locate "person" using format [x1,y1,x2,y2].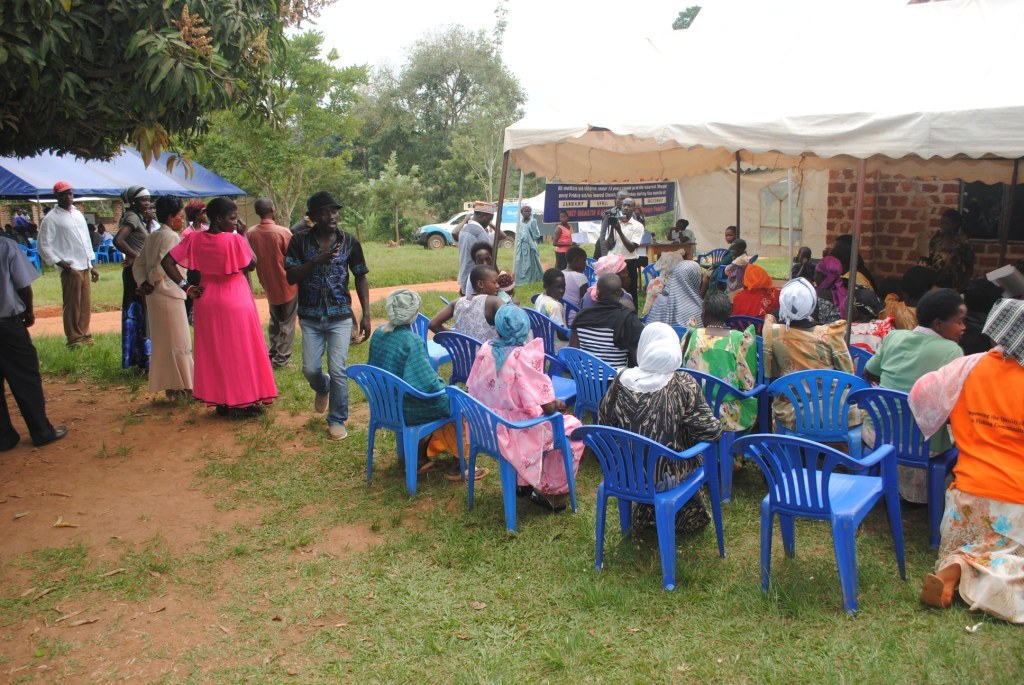
[530,266,562,358].
